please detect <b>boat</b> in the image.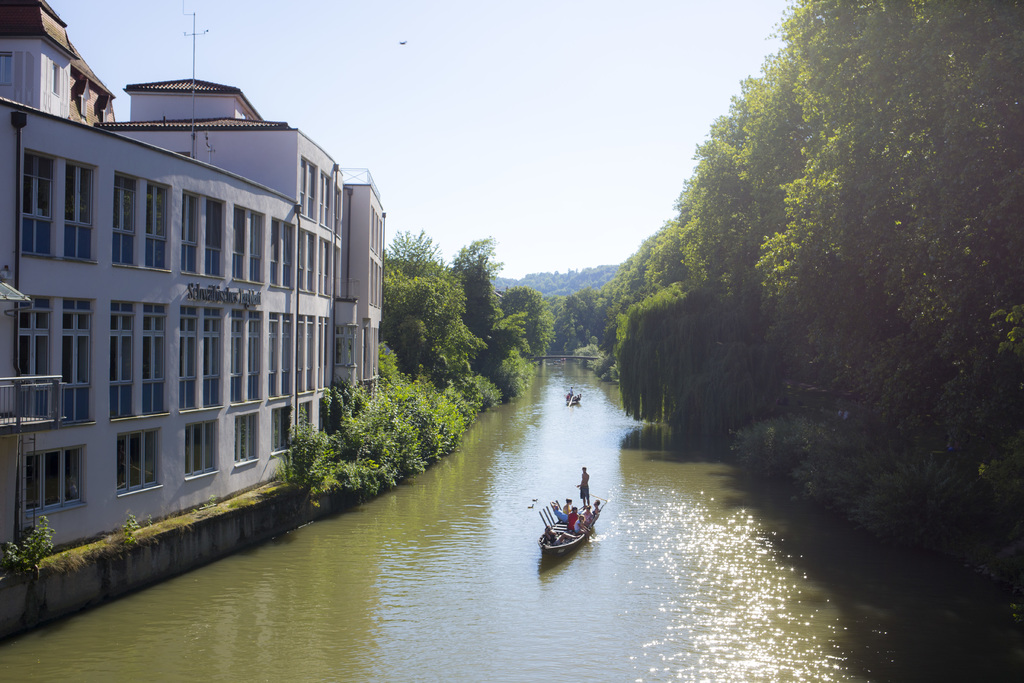
{"x1": 531, "y1": 490, "x2": 614, "y2": 561}.
